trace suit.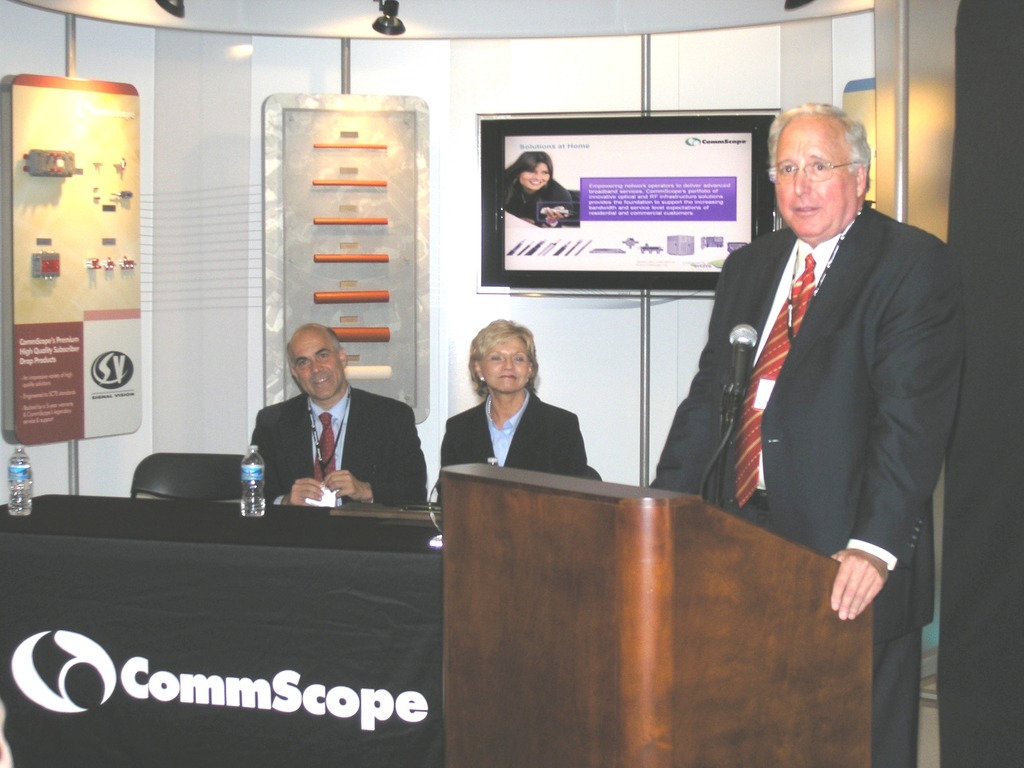
Traced to bbox(236, 324, 418, 524).
